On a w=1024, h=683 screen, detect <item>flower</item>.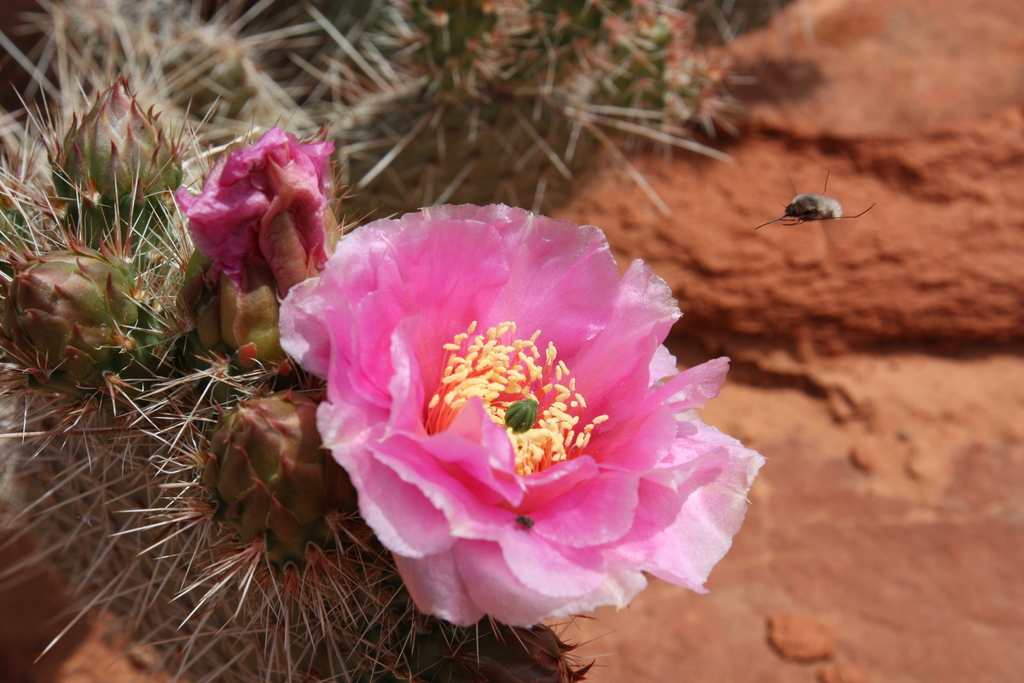
crop(172, 120, 342, 295).
